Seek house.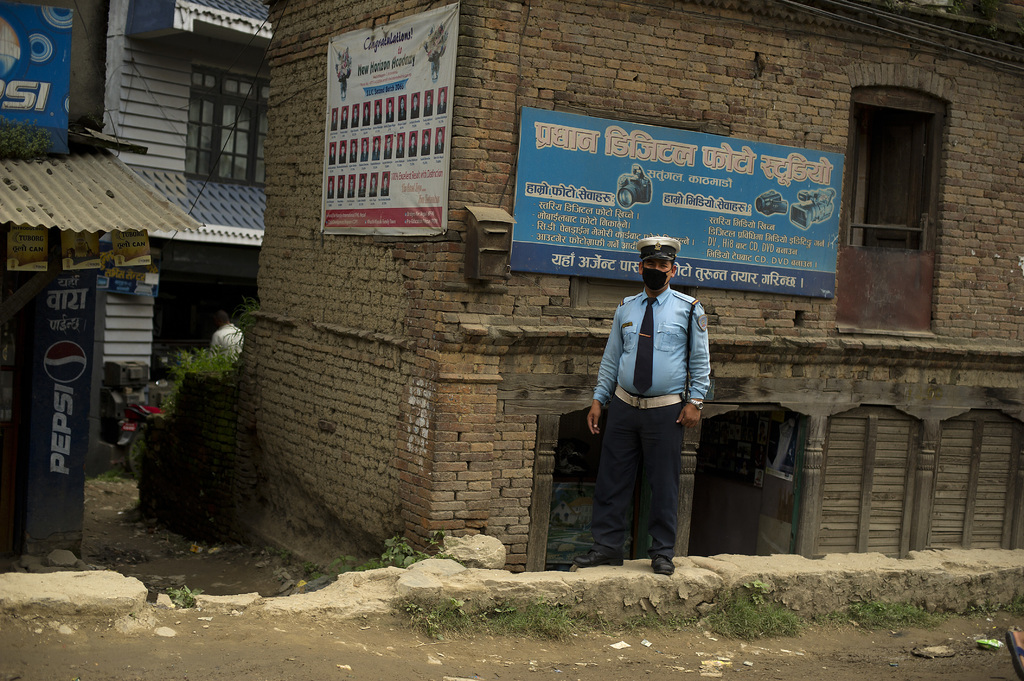
bbox=(58, 0, 335, 456).
